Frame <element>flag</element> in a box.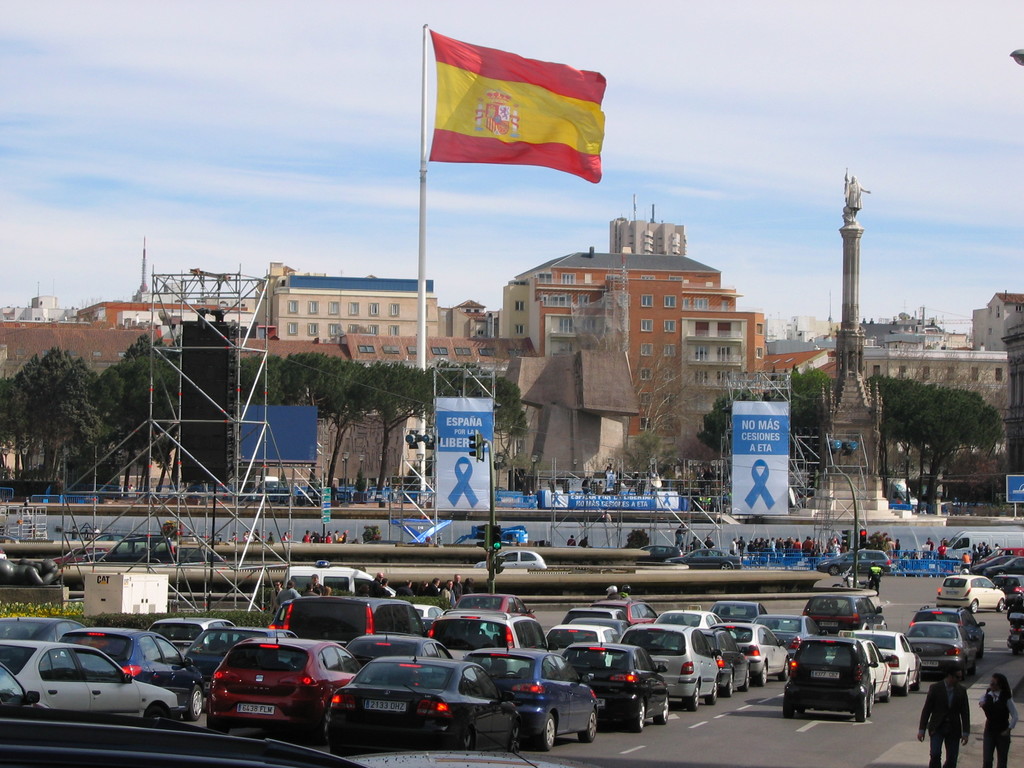
<bbox>414, 19, 608, 186</bbox>.
